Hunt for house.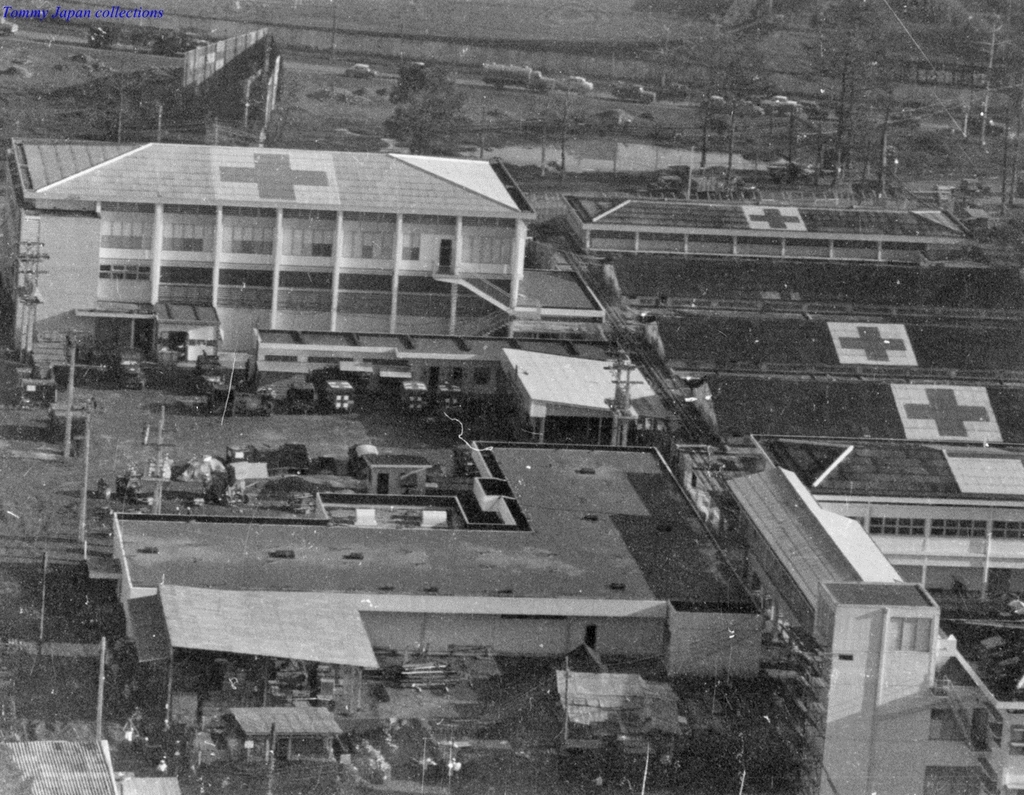
Hunted down at (x1=0, y1=136, x2=530, y2=375).
